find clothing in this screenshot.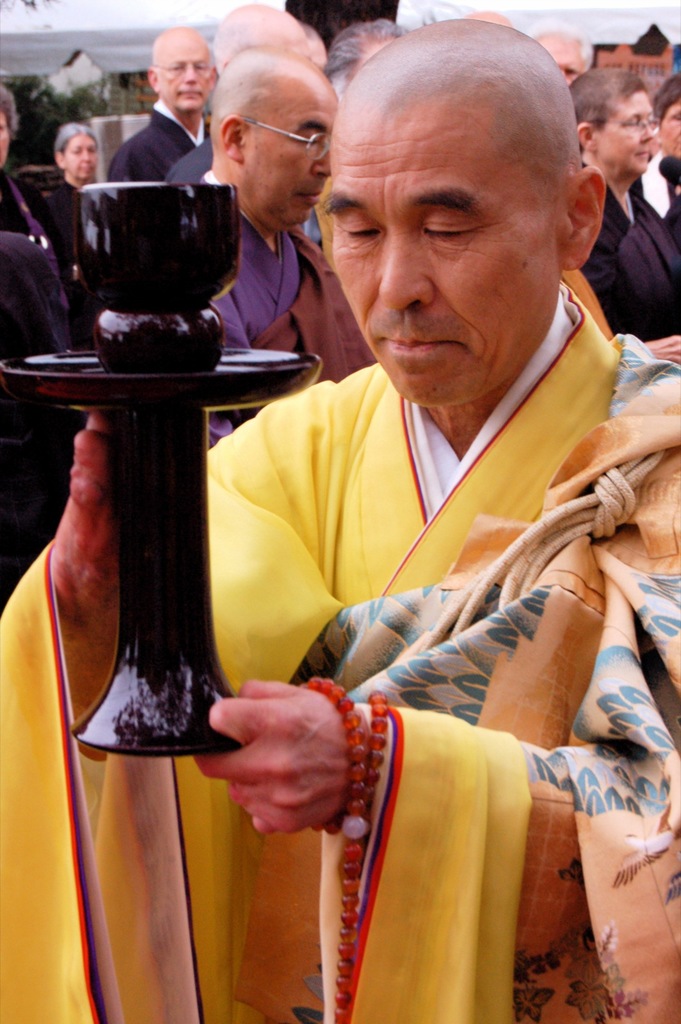
The bounding box for clothing is x1=0 y1=180 x2=61 y2=321.
